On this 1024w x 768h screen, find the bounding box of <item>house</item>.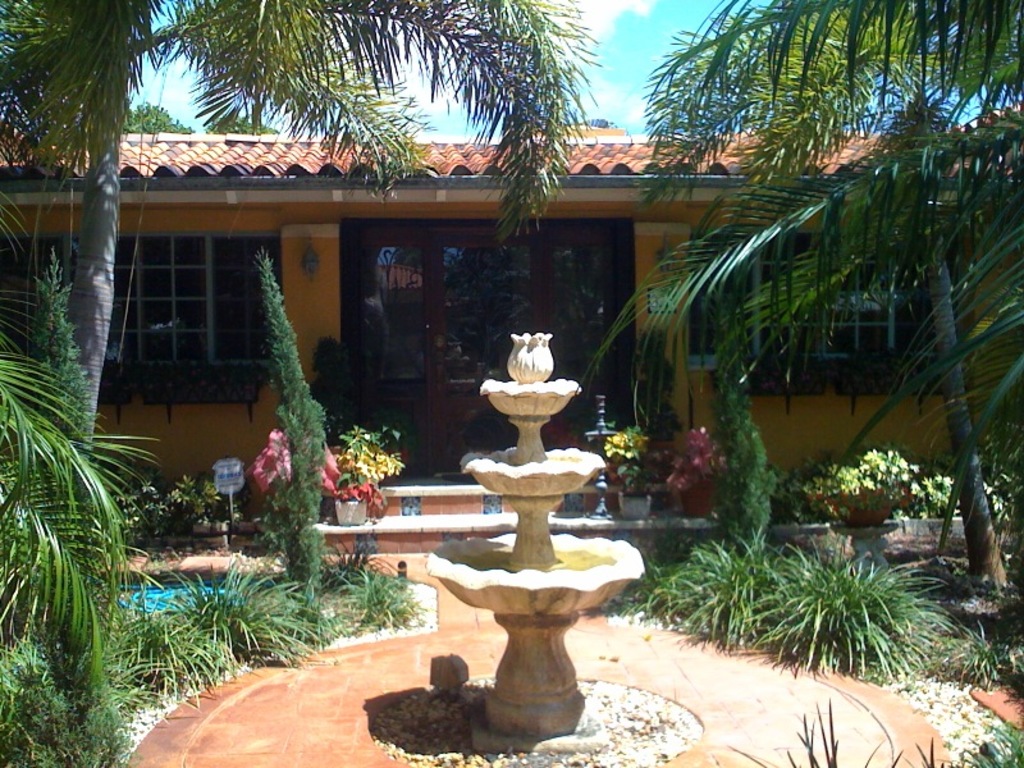
Bounding box: (x1=3, y1=120, x2=1023, y2=520).
